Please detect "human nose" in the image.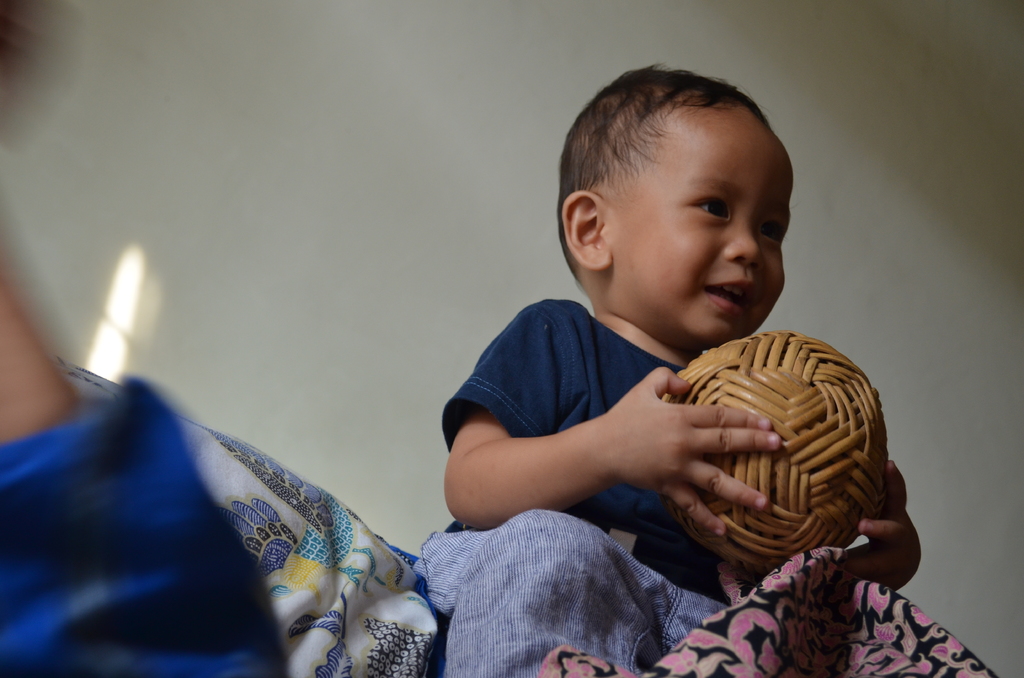
locate(724, 225, 763, 268).
